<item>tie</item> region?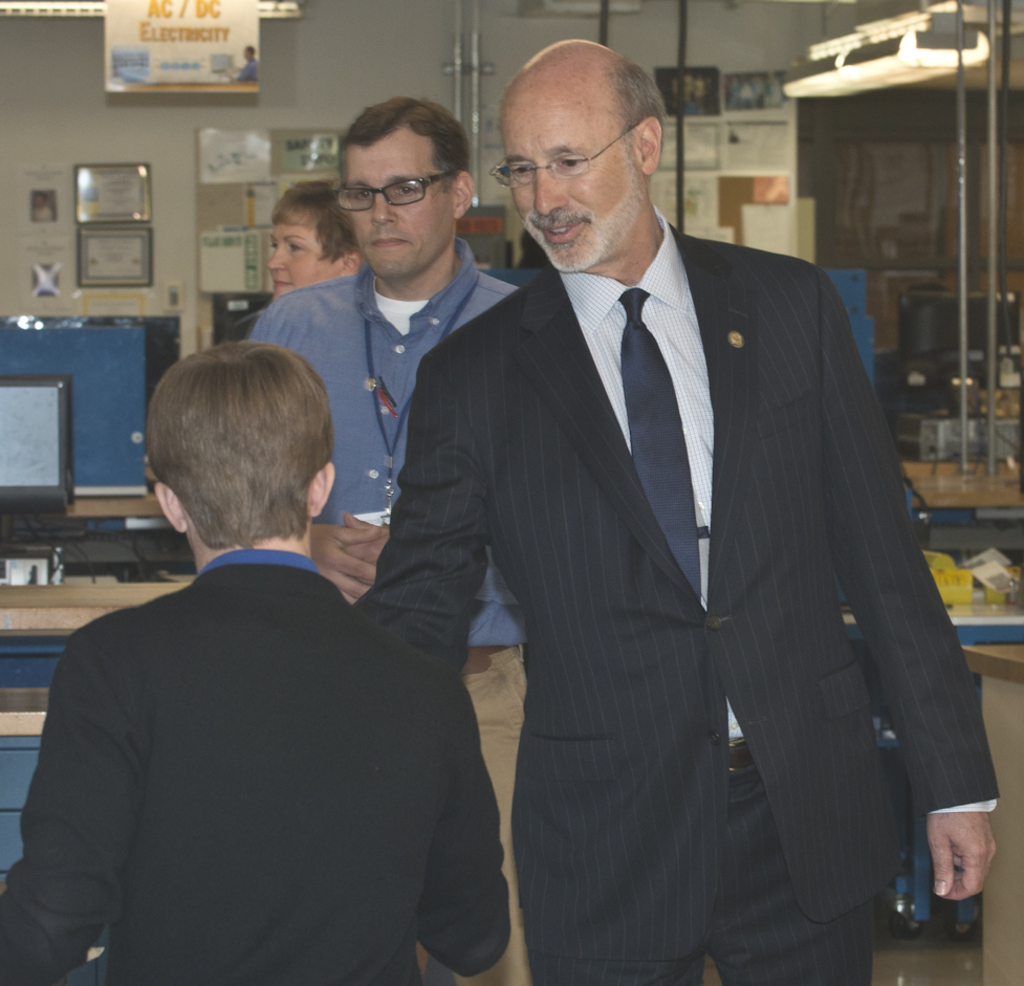
bbox(617, 289, 703, 601)
